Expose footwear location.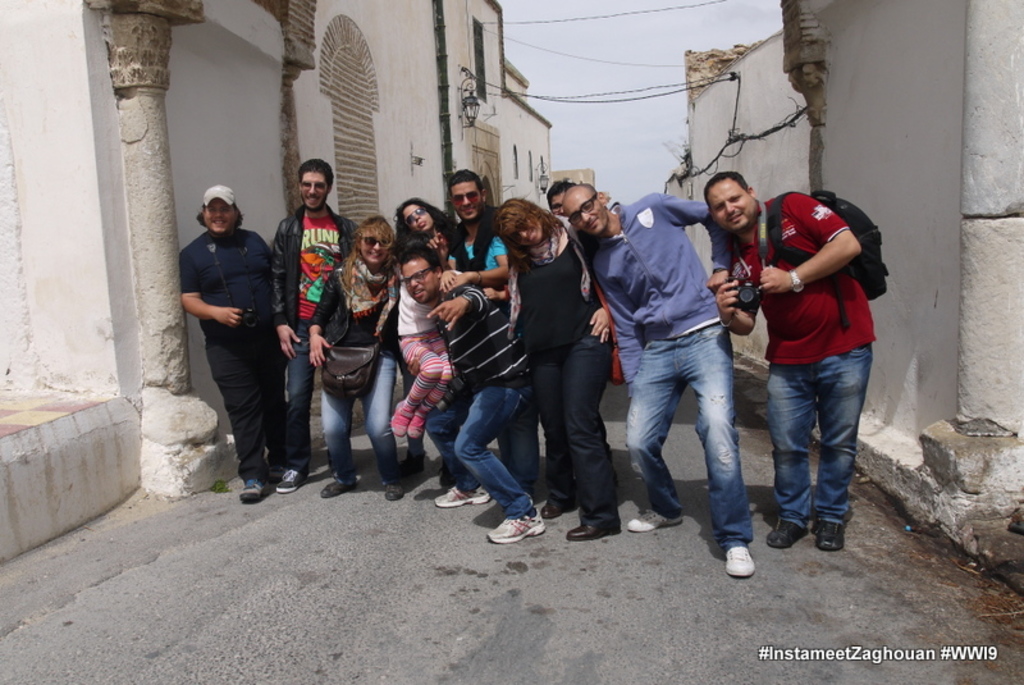
Exposed at (276,469,310,497).
